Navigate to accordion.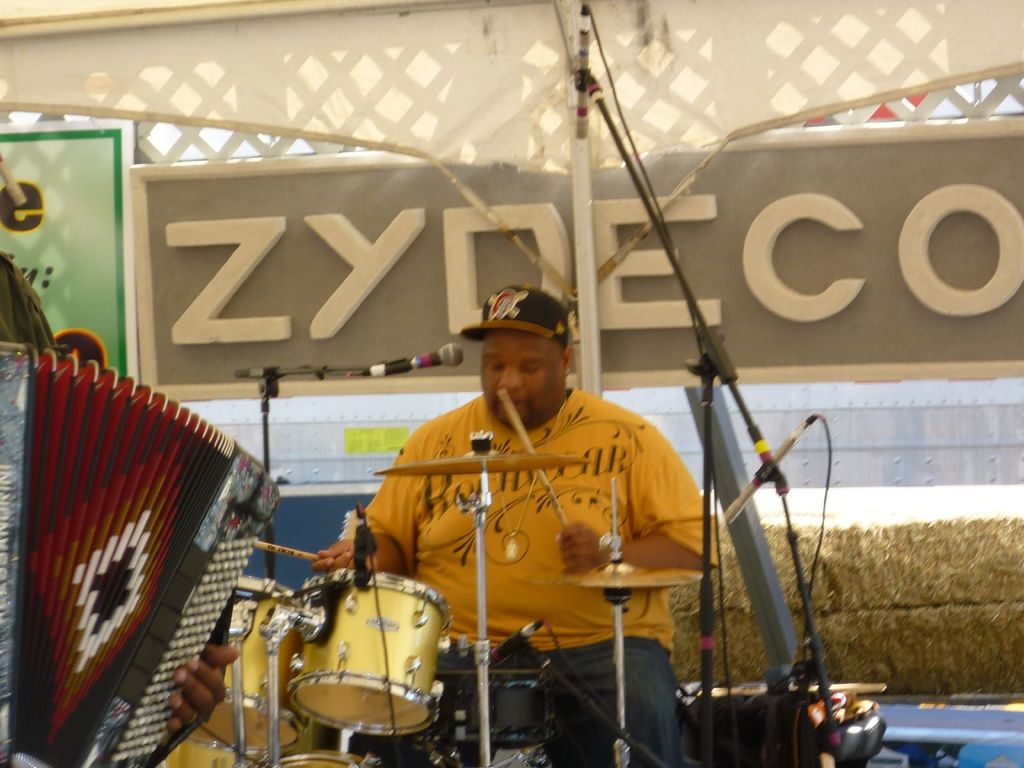
Navigation target: (left=0, top=341, right=282, bottom=767).
